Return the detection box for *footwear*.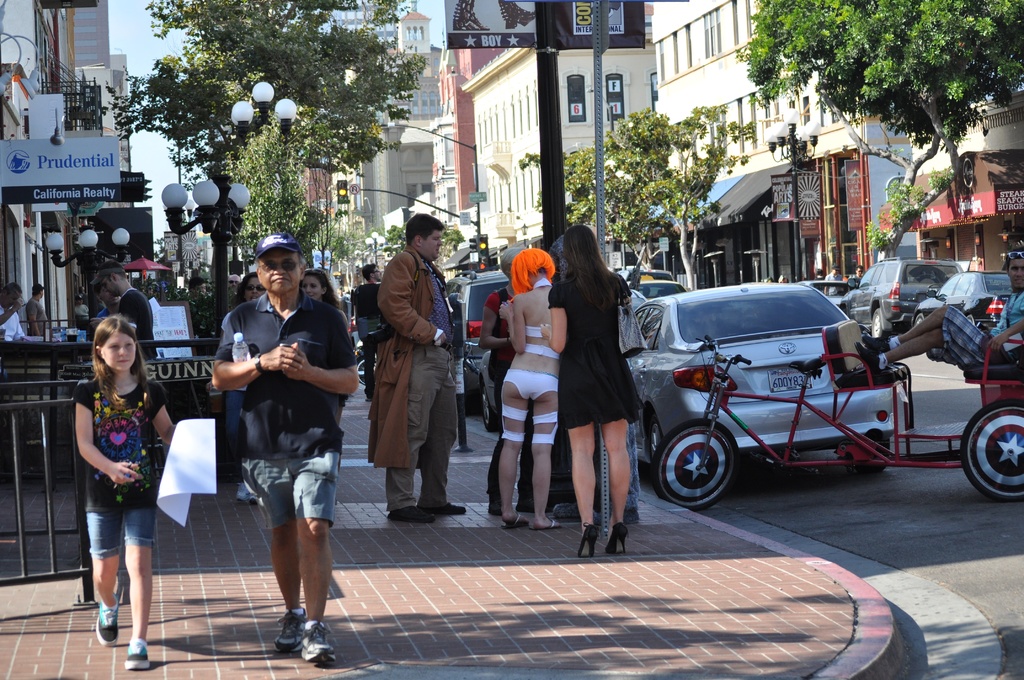
bbox=[124, 642, 150, 671].
